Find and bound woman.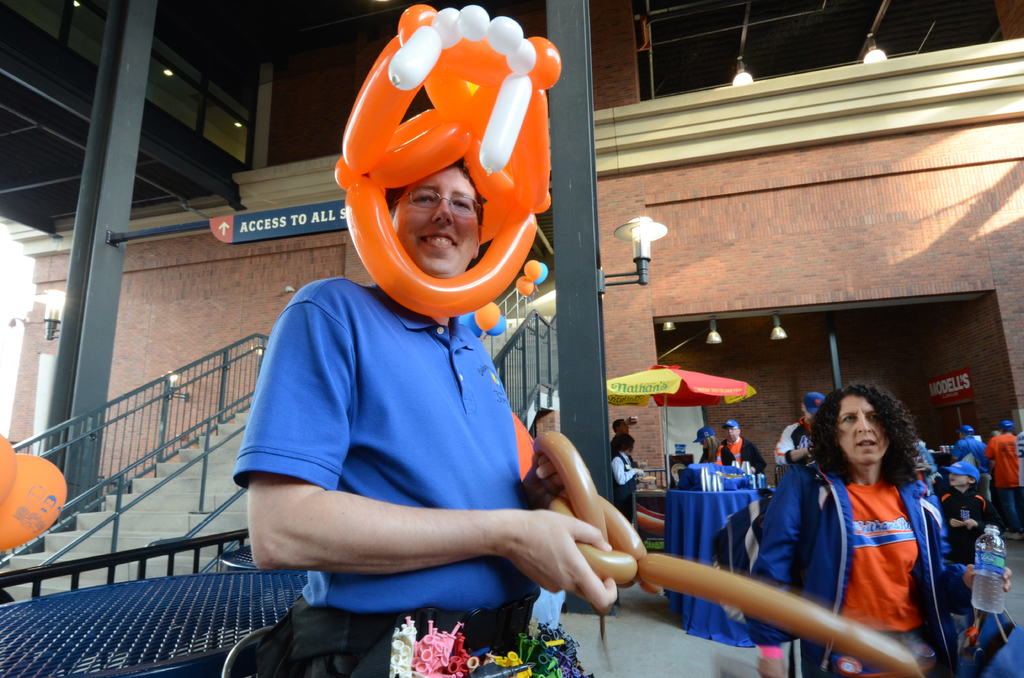
Bound: crop(692, 423, 721, 464).
